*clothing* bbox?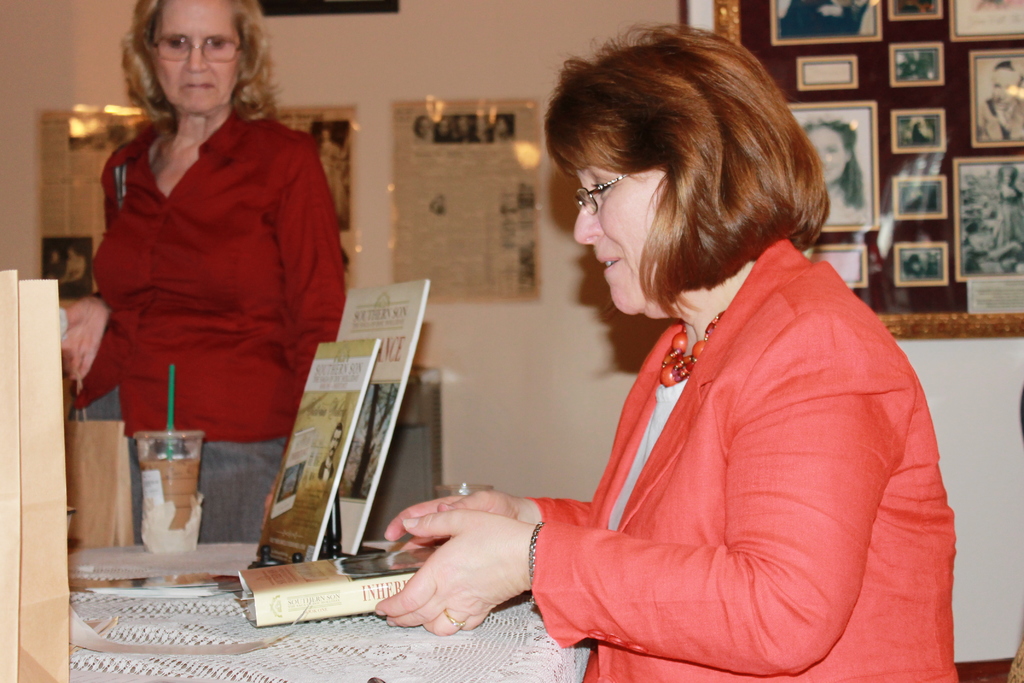
[x1=987, y1=185, x2=1023, y2=259]
